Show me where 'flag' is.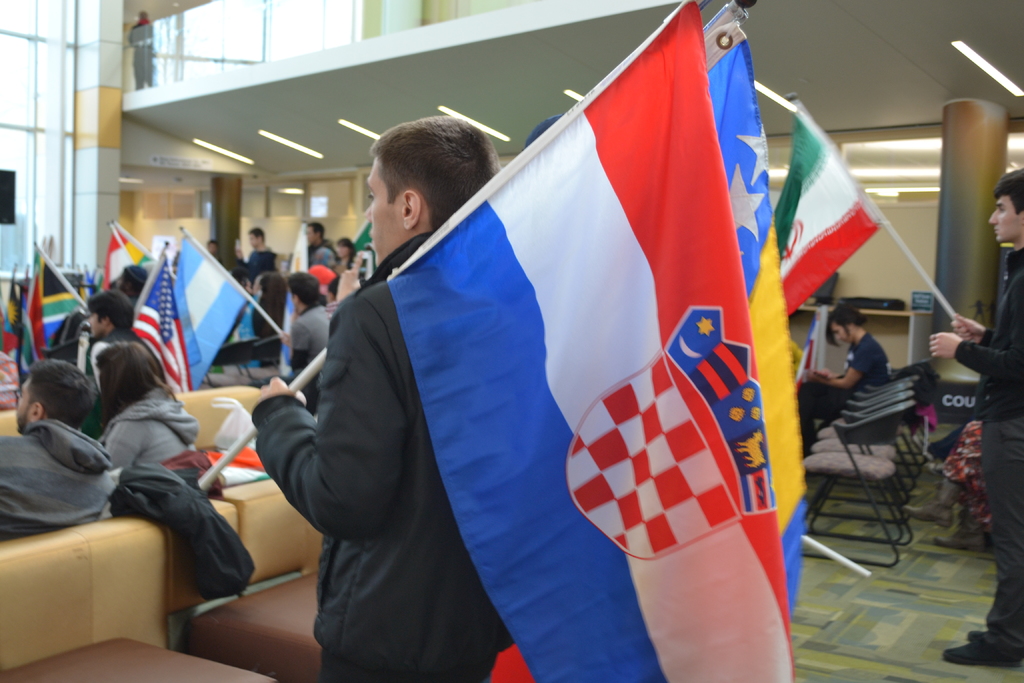
'flag' is at 116:224:155:268.
